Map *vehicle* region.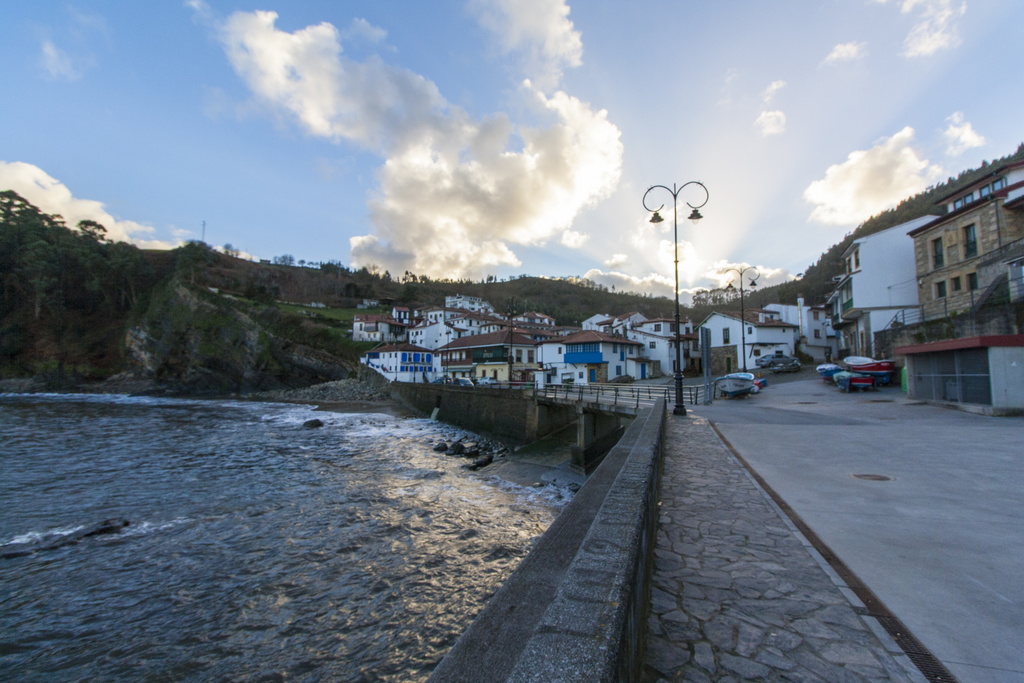
Mapped to crop(769, 360, 807, 373).
